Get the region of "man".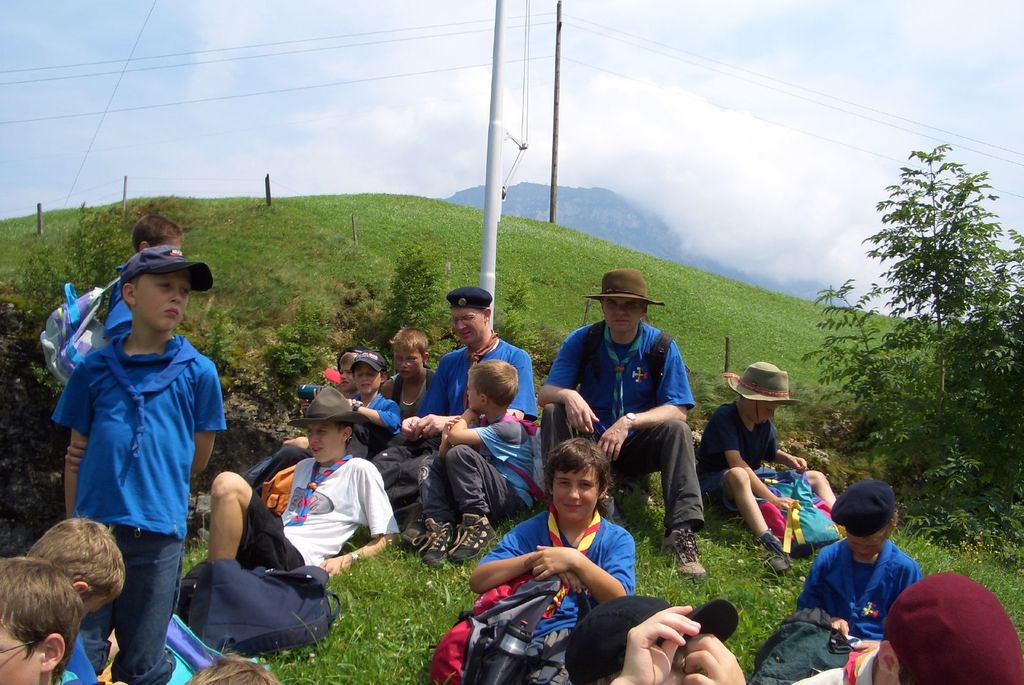
<bbox>556, 275, 712, 551</bbox>.
